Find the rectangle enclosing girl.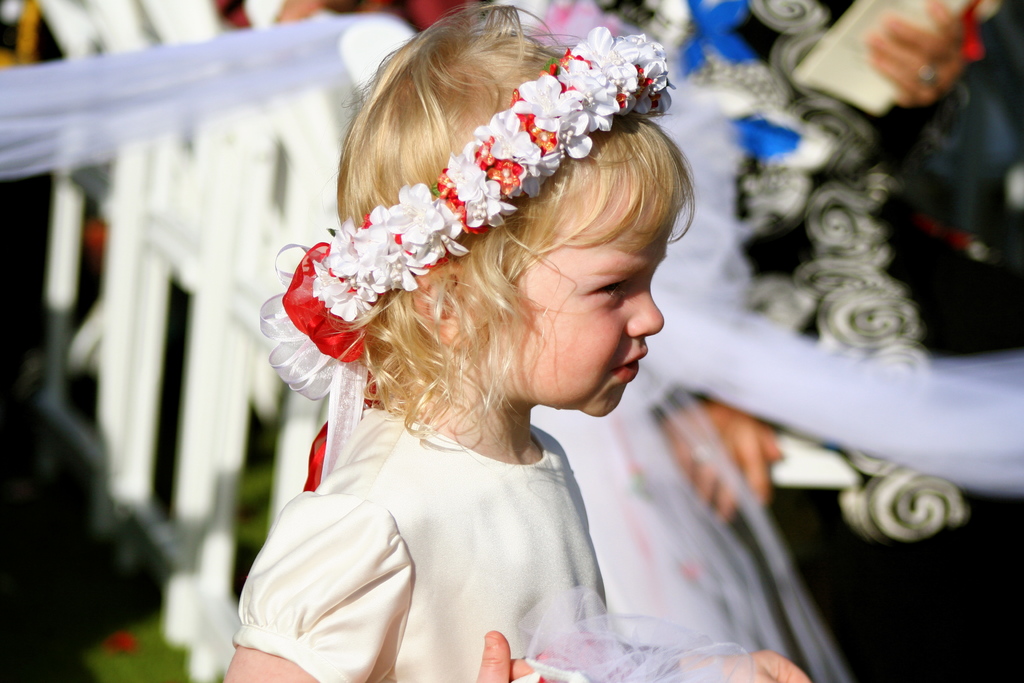
222:5:810:682.
